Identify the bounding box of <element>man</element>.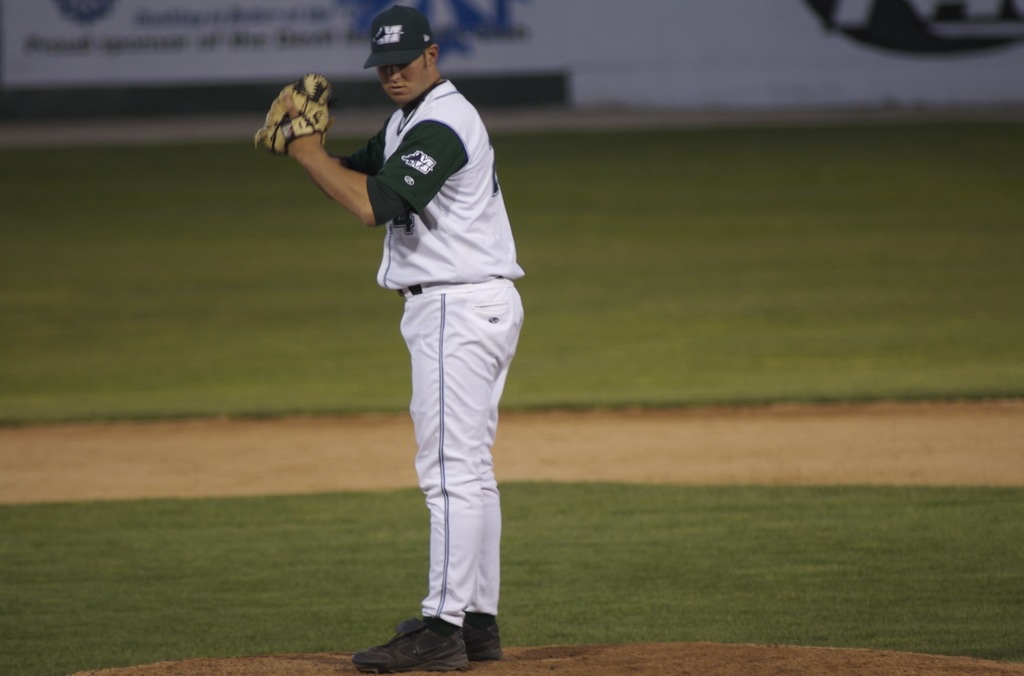
251, 0, 535, 670.
